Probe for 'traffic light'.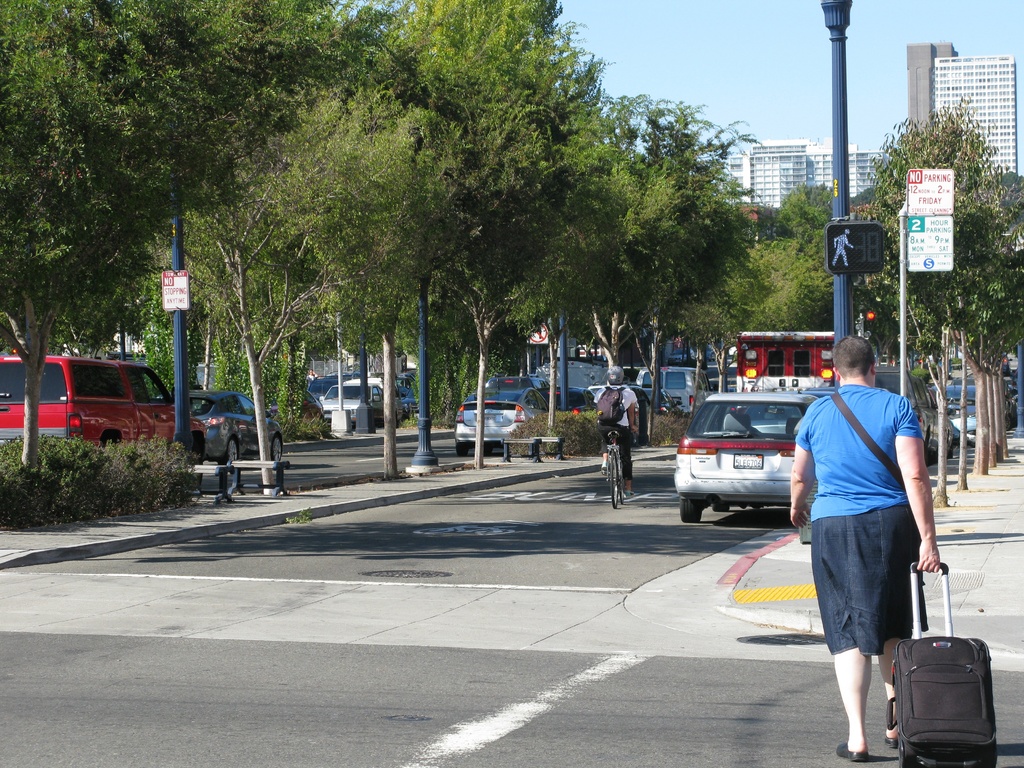
Probe result: 824 220 884 272.
